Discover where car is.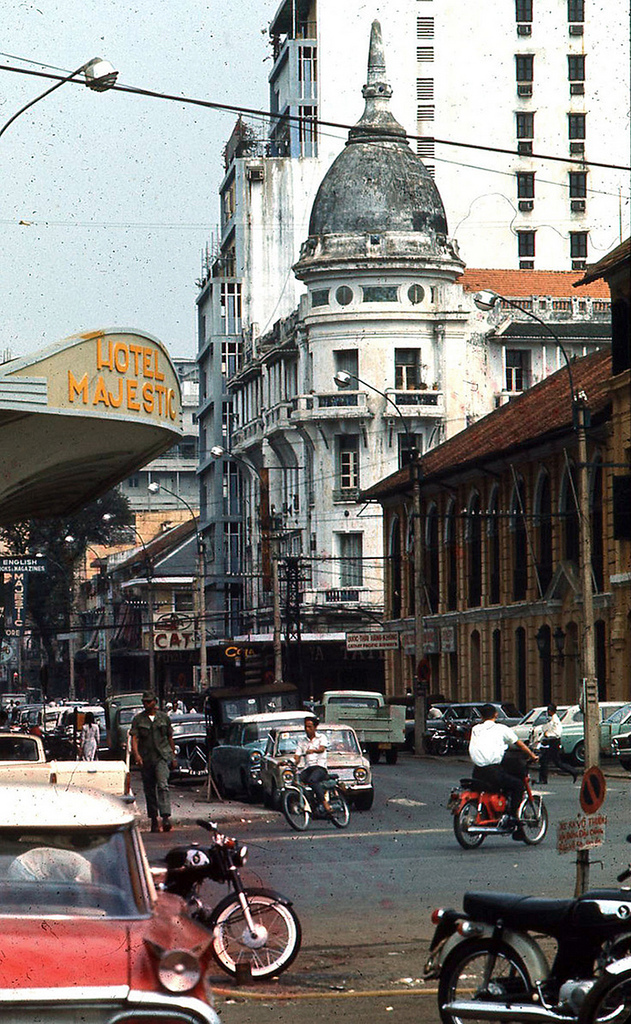
Discovered at (6,779,248,1016).
